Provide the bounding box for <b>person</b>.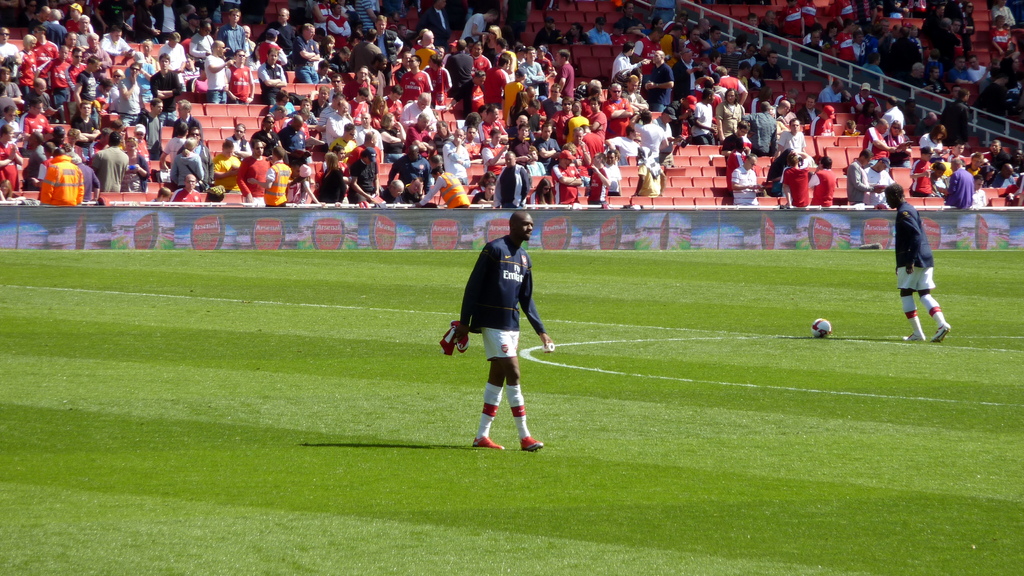
806,152,835,206.
